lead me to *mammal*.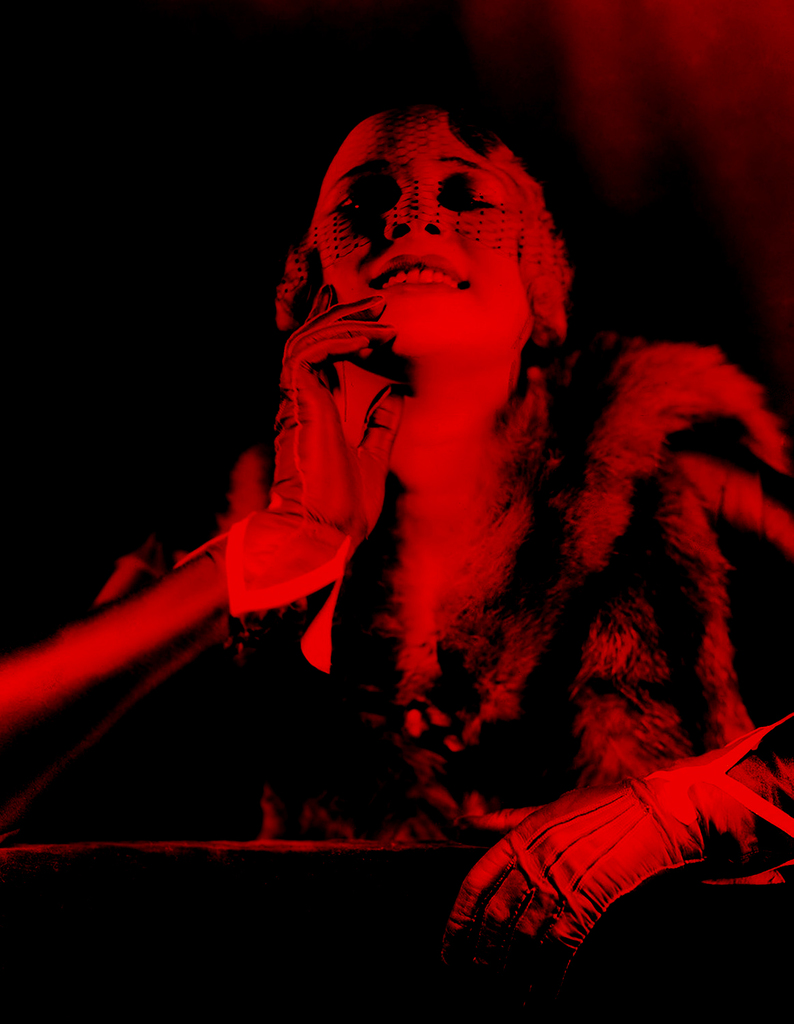
Lead to [left=0, top=69, right=793, bottom=1023].
